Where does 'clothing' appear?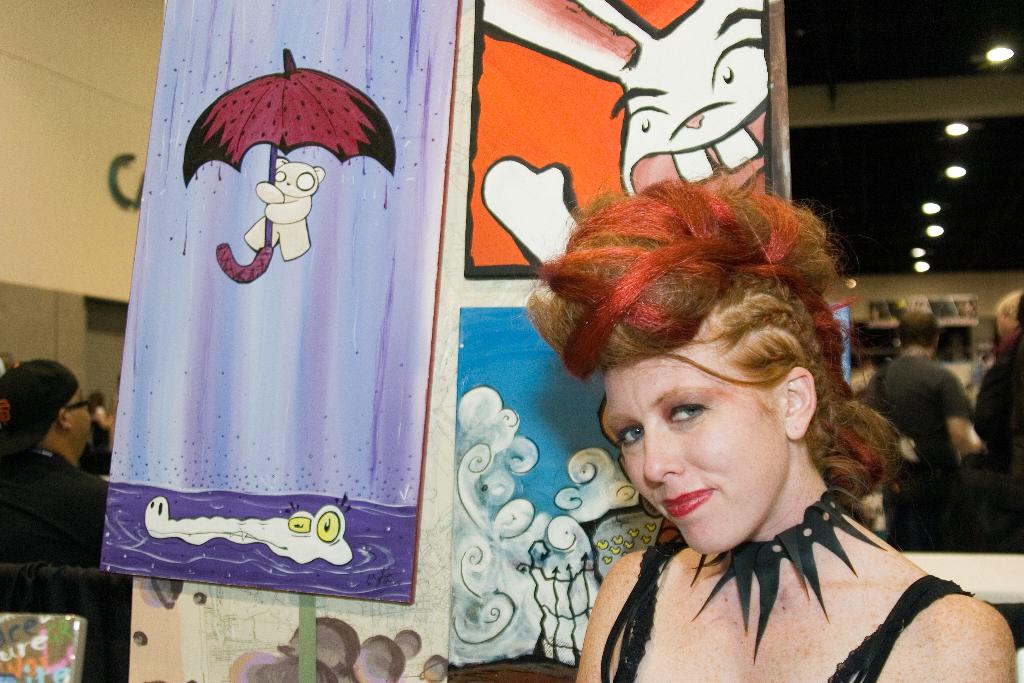
Appears at detection(867, 350, 984, 557).
